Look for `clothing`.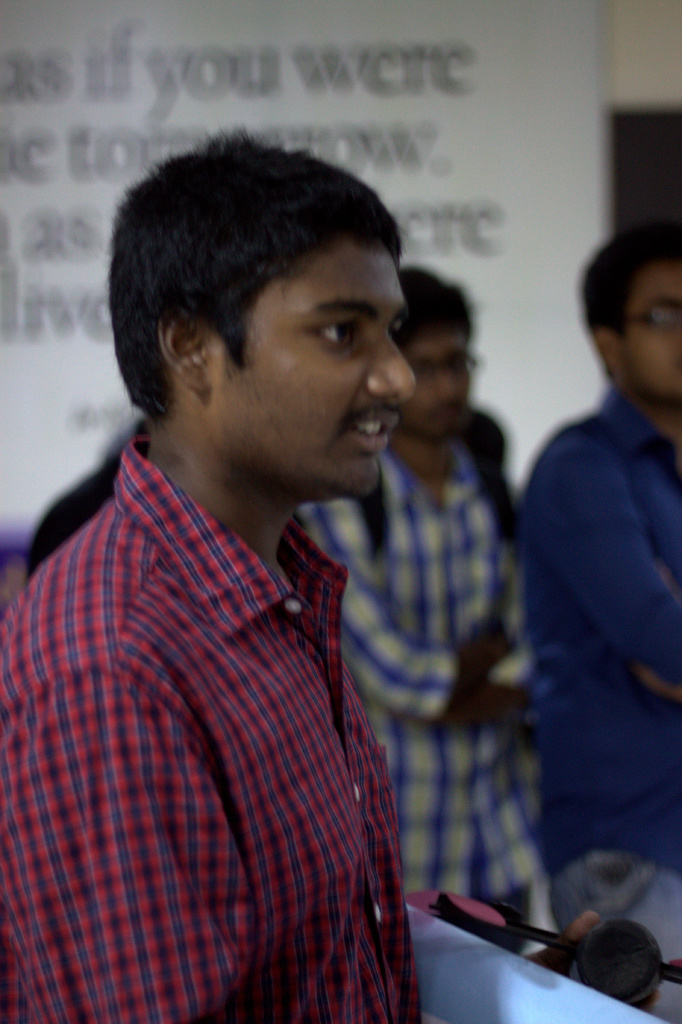
Found: (39, 407, 410, 1023).
